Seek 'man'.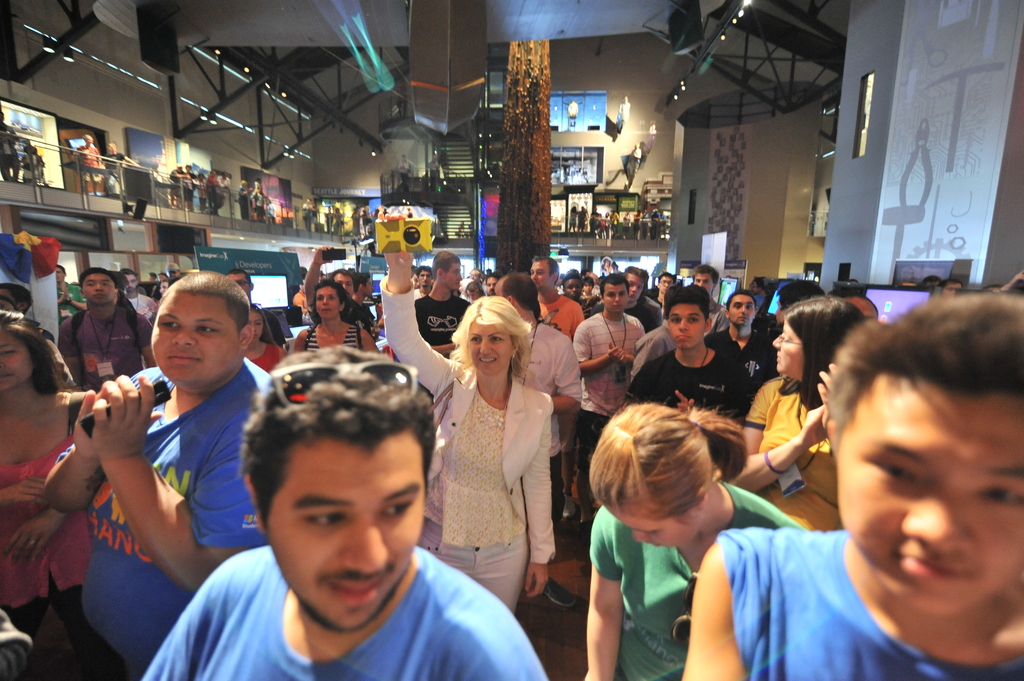
detection(678, 291, 1023, 680).
